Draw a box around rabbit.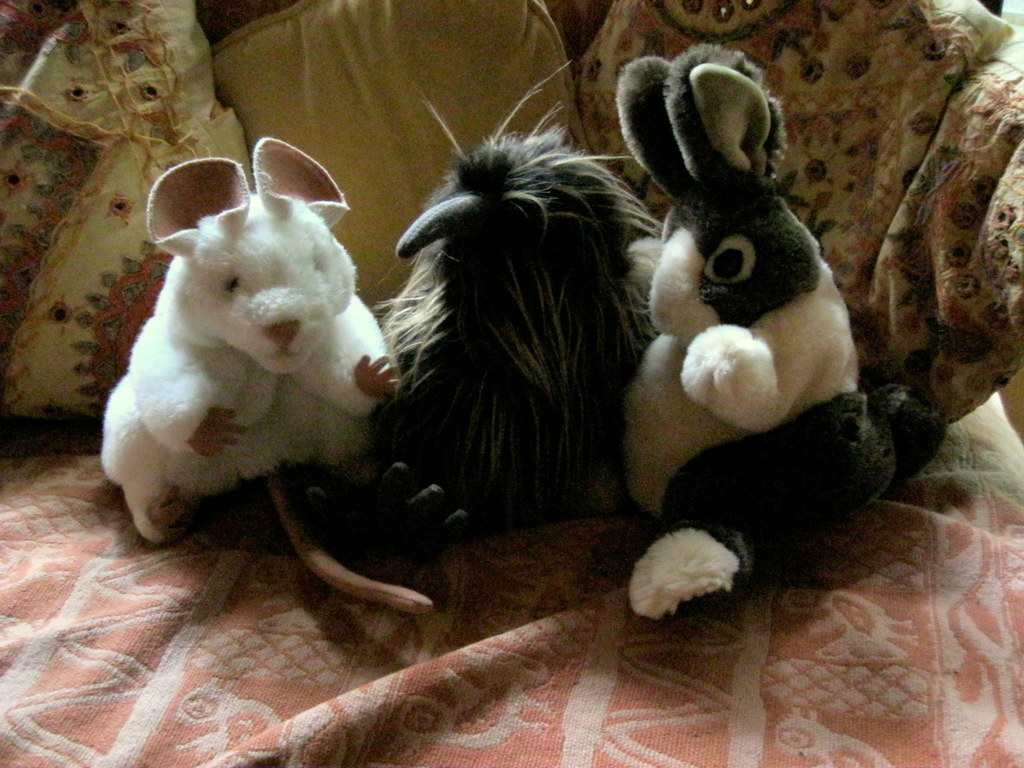
select_region(616, 40, 945, 618).
